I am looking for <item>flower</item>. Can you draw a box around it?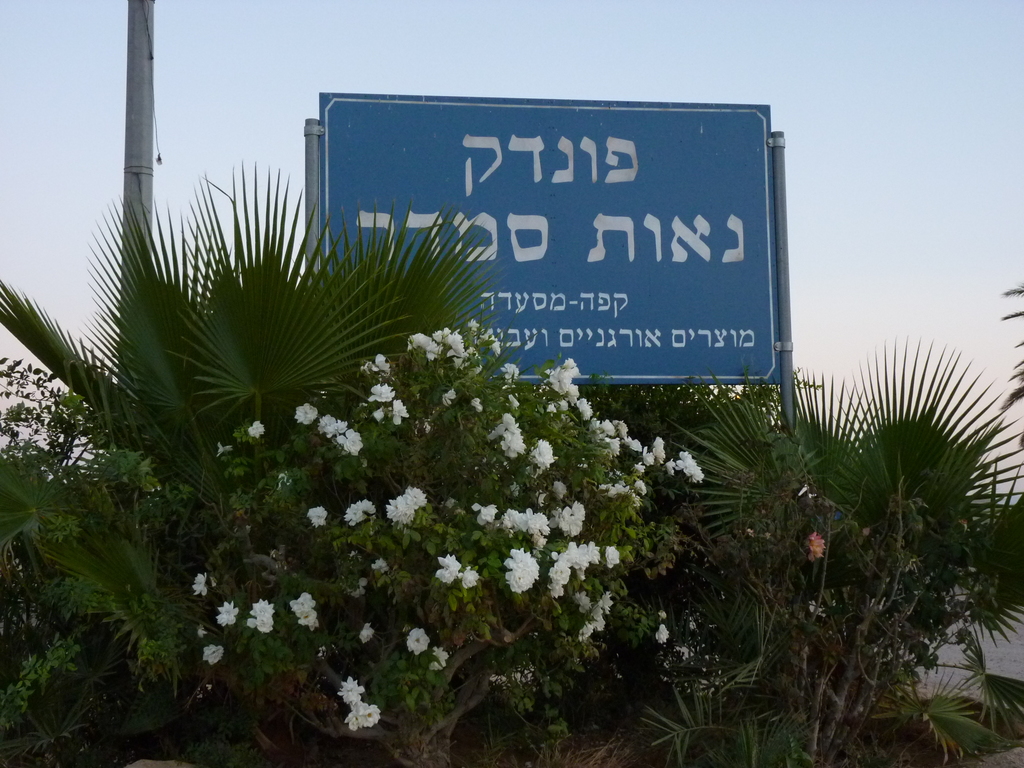
Sure, the bounding box is <region>391, 399, 411, 425</region>.
